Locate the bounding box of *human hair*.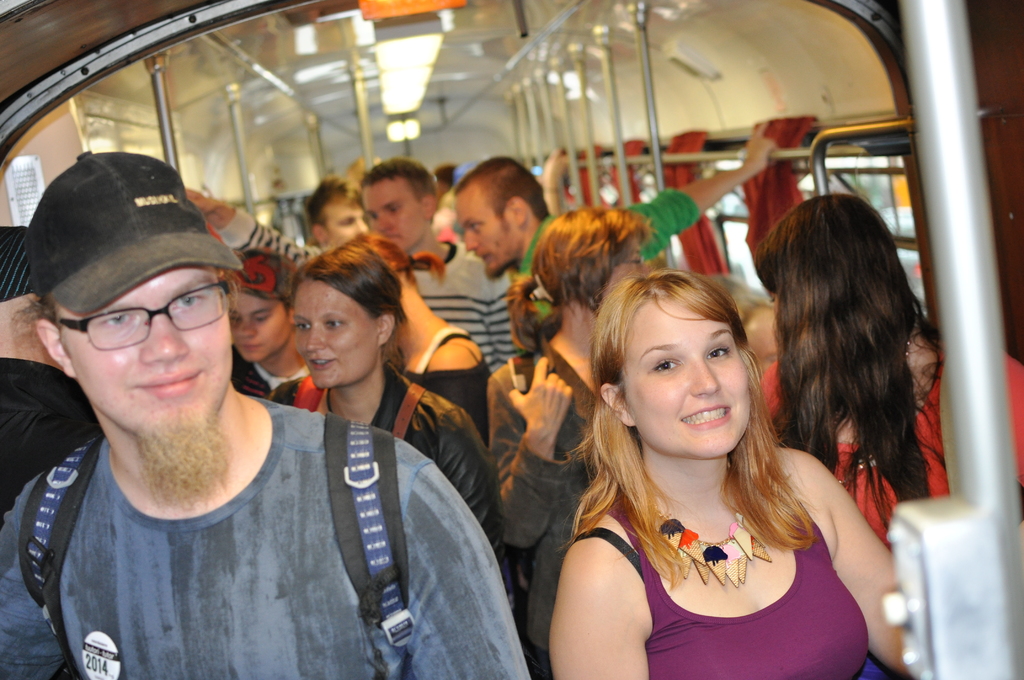
Bounding box: (x1=504, y1=205, x2=651, y2=378).
